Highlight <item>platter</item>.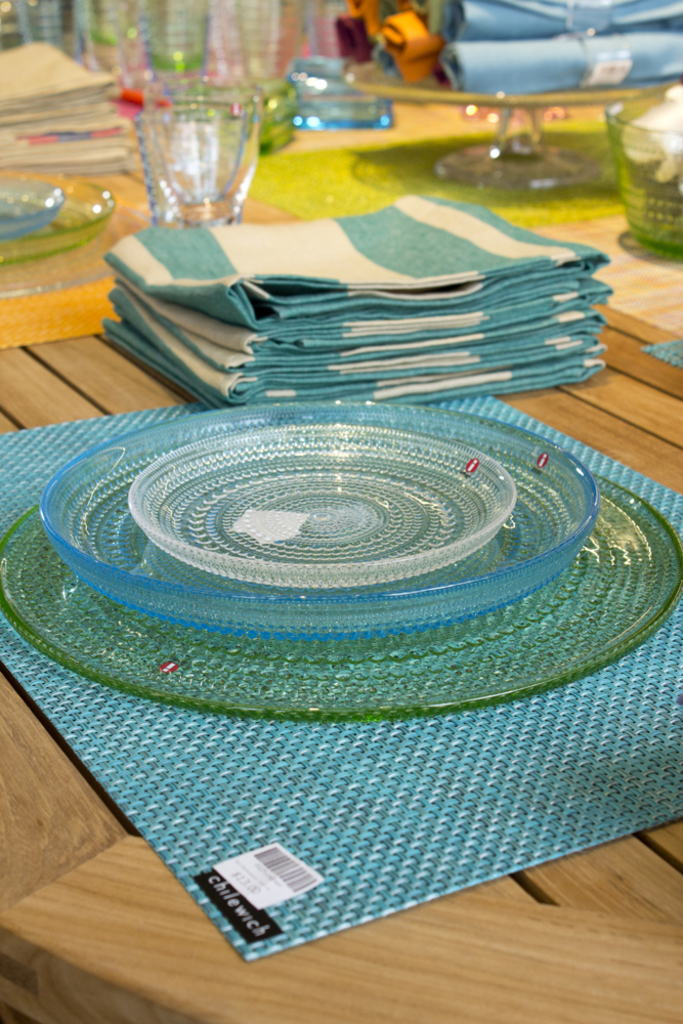
Highlighted region: Rect(0, 184, 60, 240).
